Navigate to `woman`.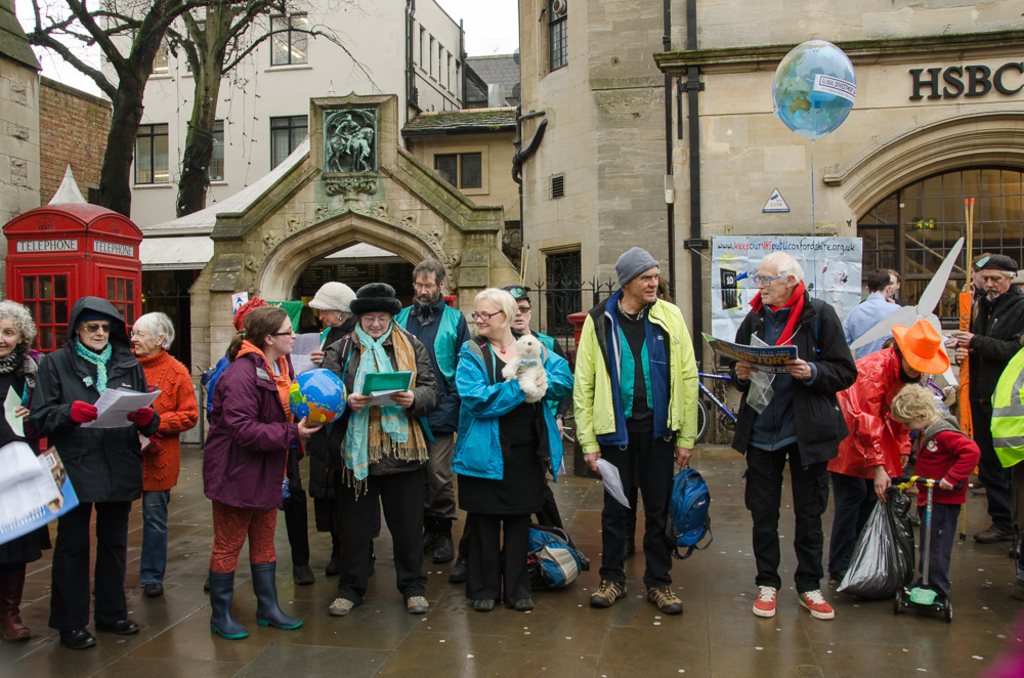
Navigation target: [x1=452, y1=282, x2=572, y2=616].
